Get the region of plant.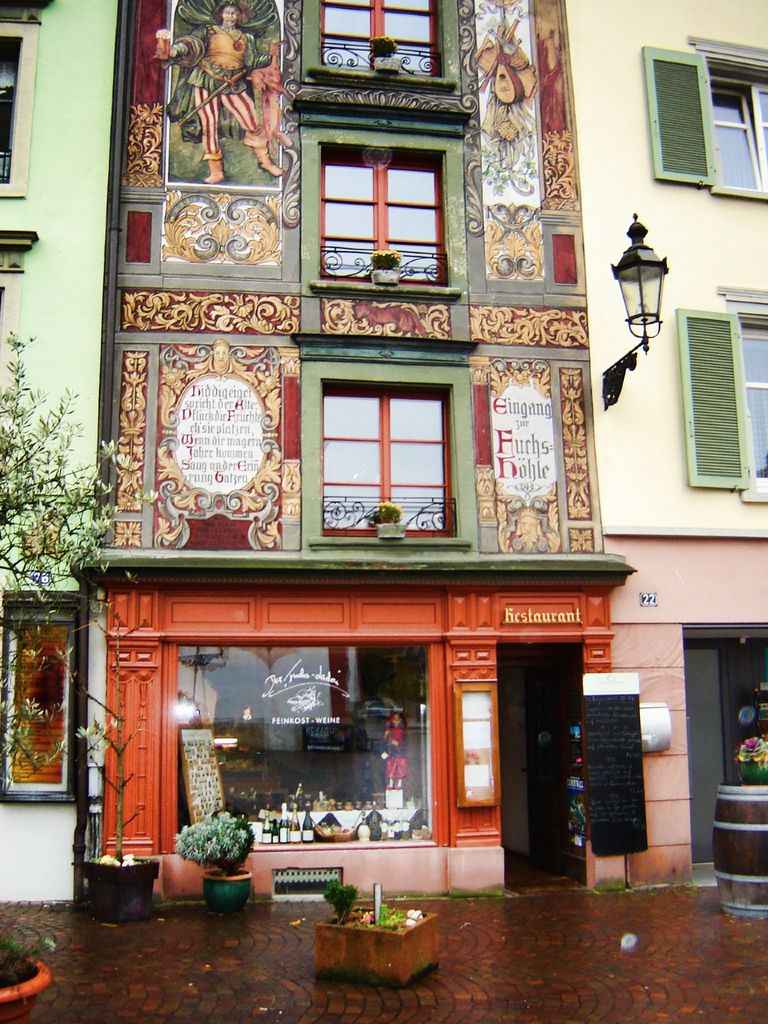
crop(74, 593, 177, 921).
